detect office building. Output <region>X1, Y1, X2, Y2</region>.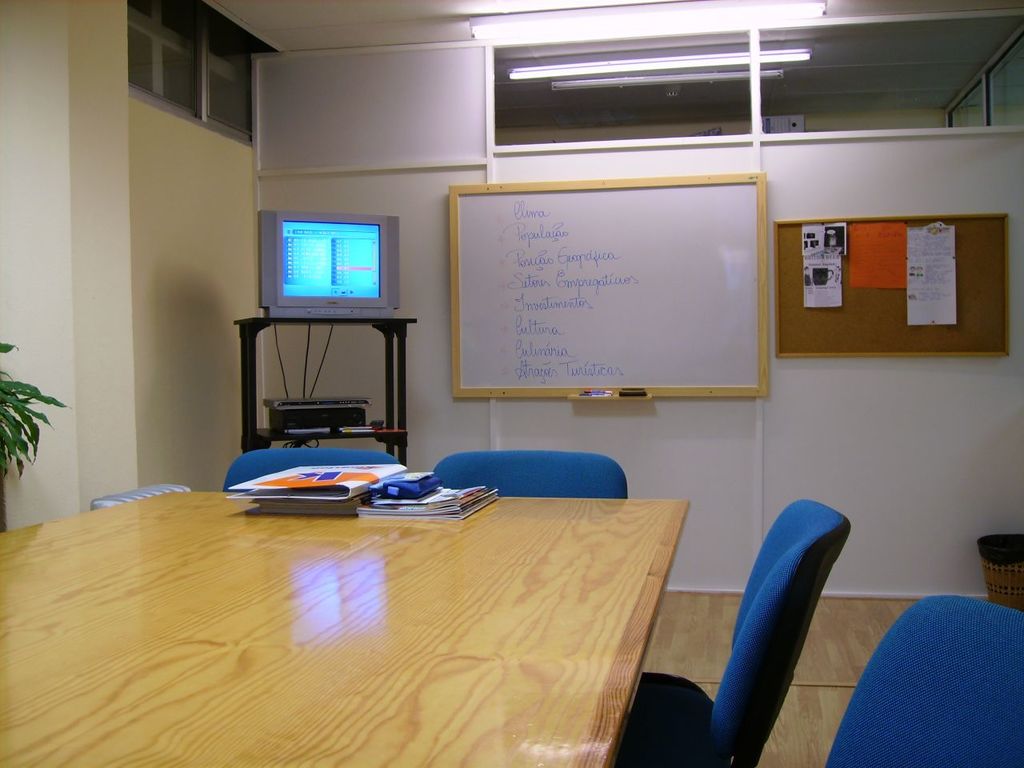
<region>0, 78, 945, 767</region>.
